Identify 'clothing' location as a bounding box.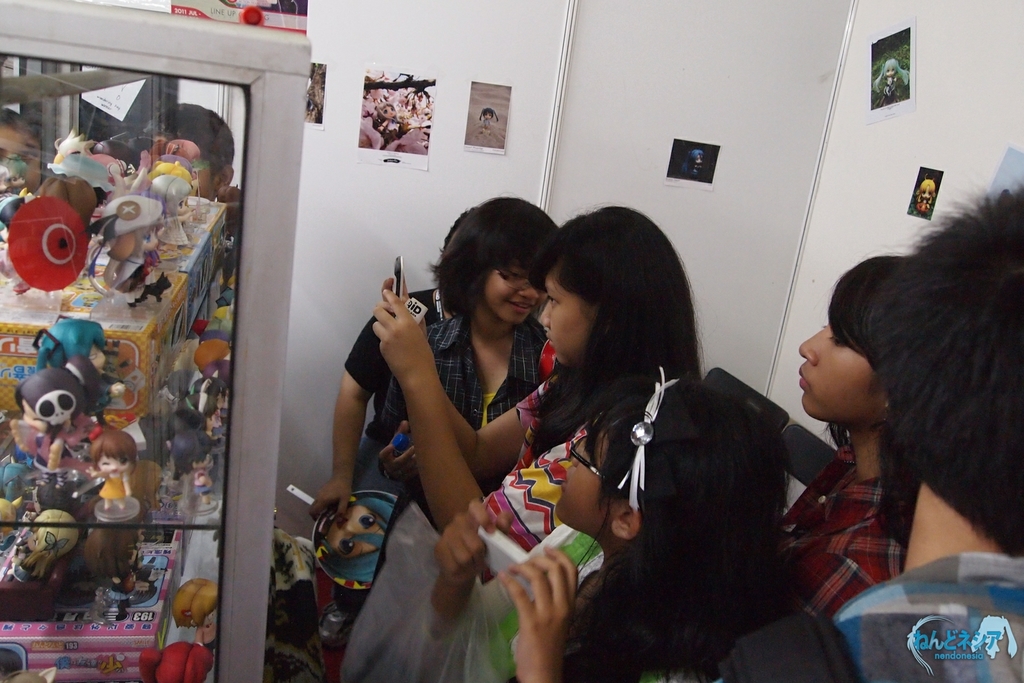
345,280,447,448.
